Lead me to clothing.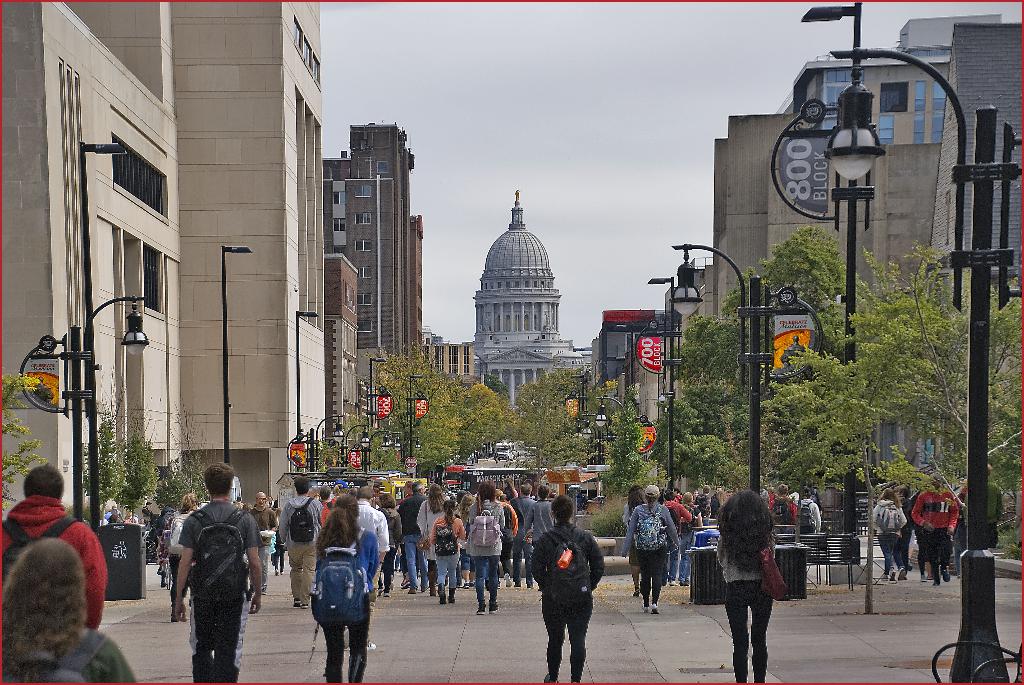
Lead to 716, 530, 776, 684.
